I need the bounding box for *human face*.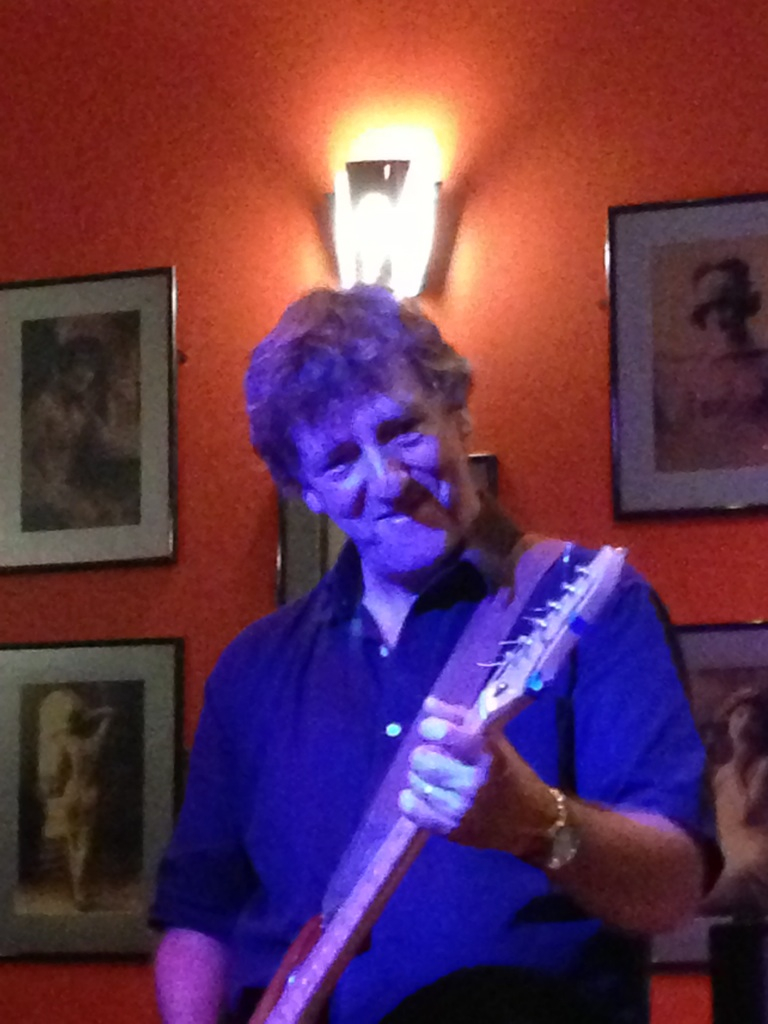
Here it is: select_region(301, 363, 486, 577).
